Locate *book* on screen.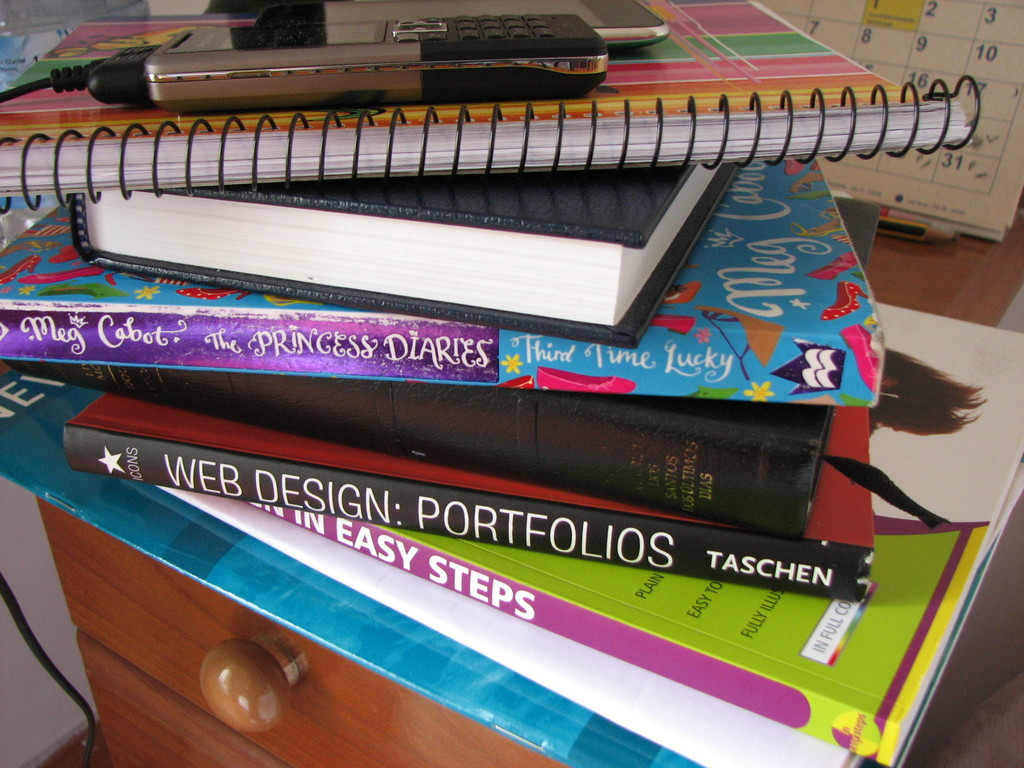
On screen at box(0, 423, 1023, 767).
